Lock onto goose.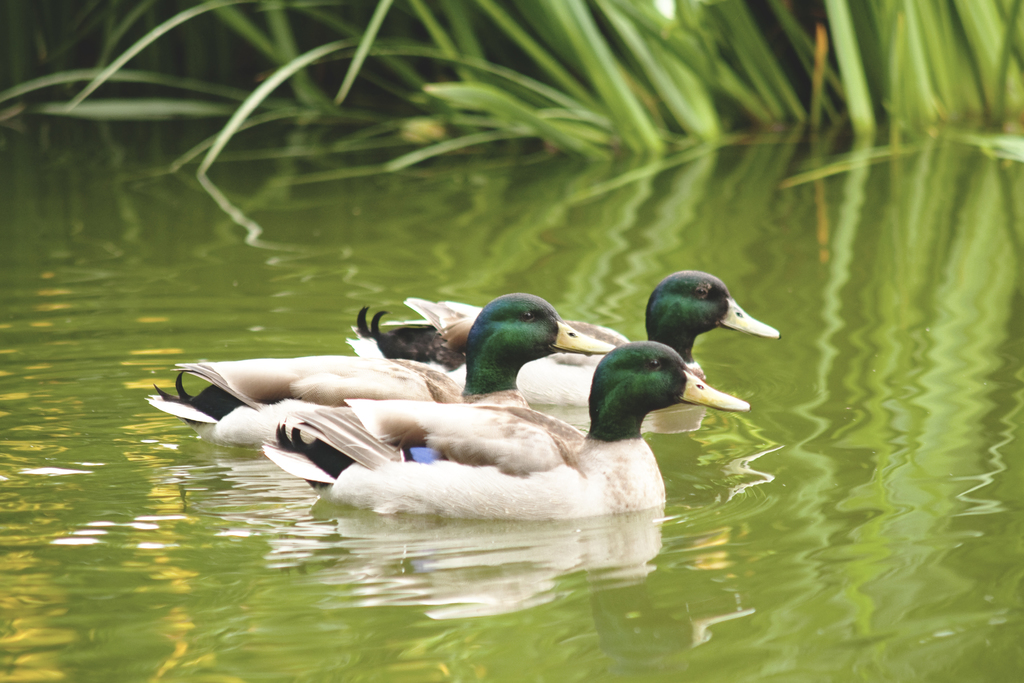
Locked: [140, 290, 623, 441].
